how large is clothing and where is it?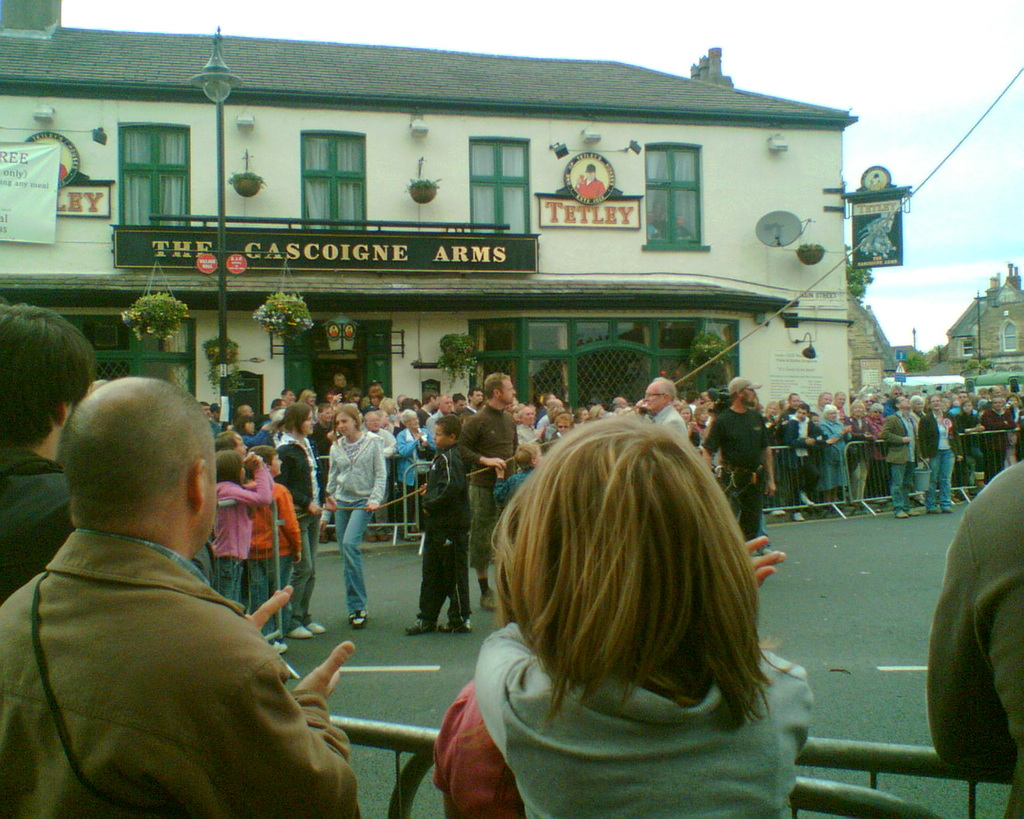
Bounding box: box(426, 410, 443, 430).
